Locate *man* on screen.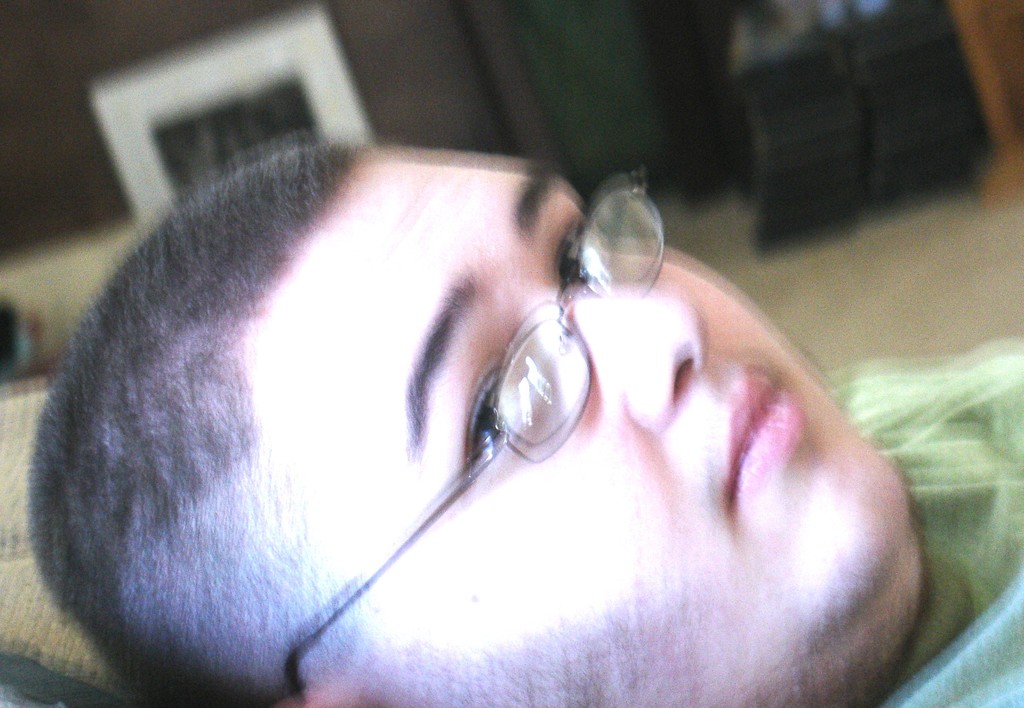
On screen at (0,100,961,707).
